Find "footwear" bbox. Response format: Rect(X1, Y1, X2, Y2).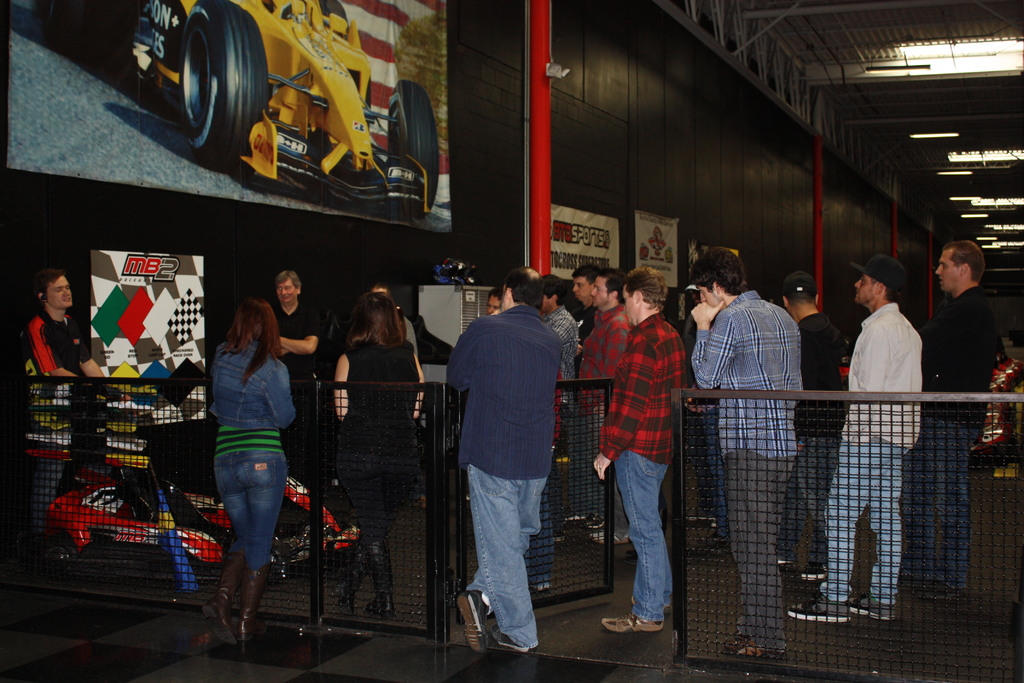
Rect(914, 575, 966, 604).
